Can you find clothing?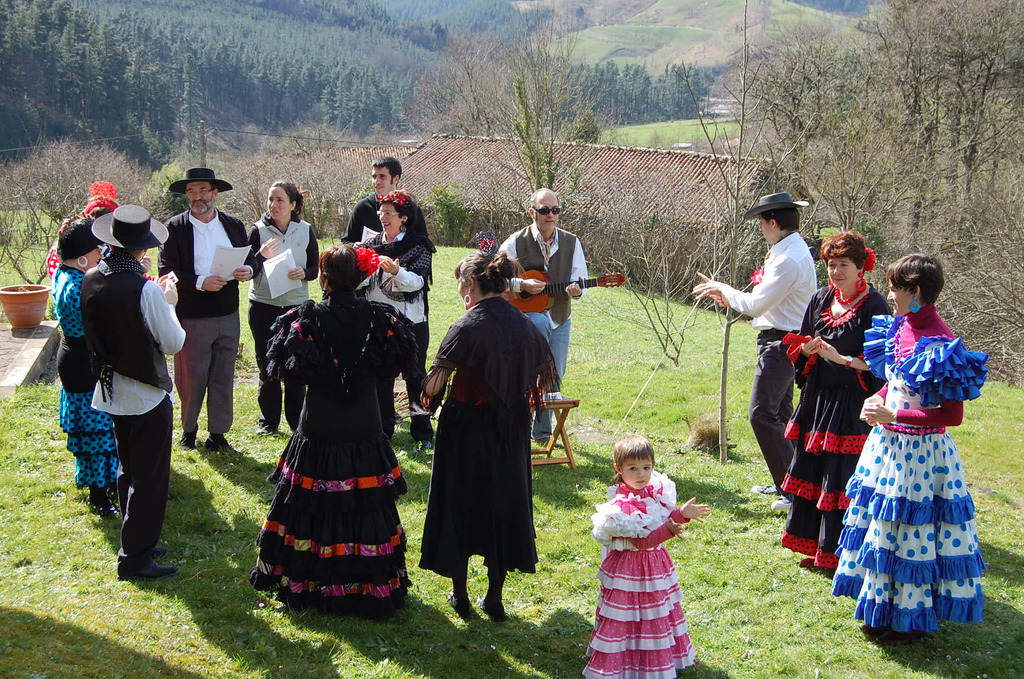
Yes, bounding box: pyautogui.locateOnScreen(351, 192, 431, 250).
